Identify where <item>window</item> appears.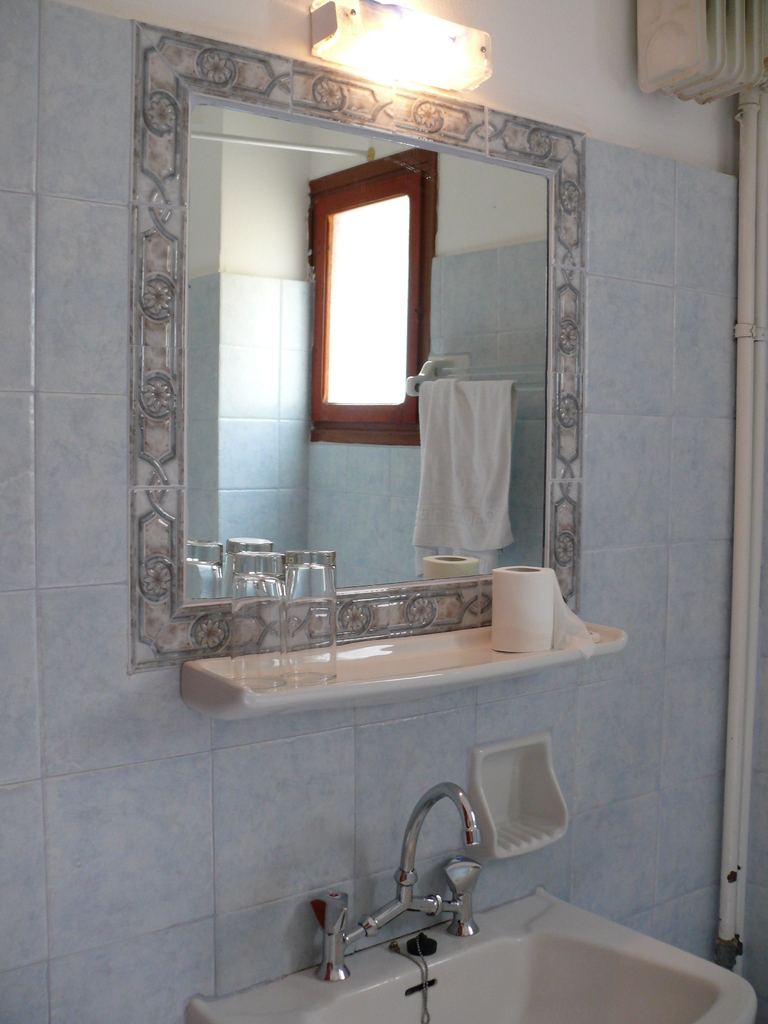
Appears at x1=304, y1=154, x2=436, y2=444.
